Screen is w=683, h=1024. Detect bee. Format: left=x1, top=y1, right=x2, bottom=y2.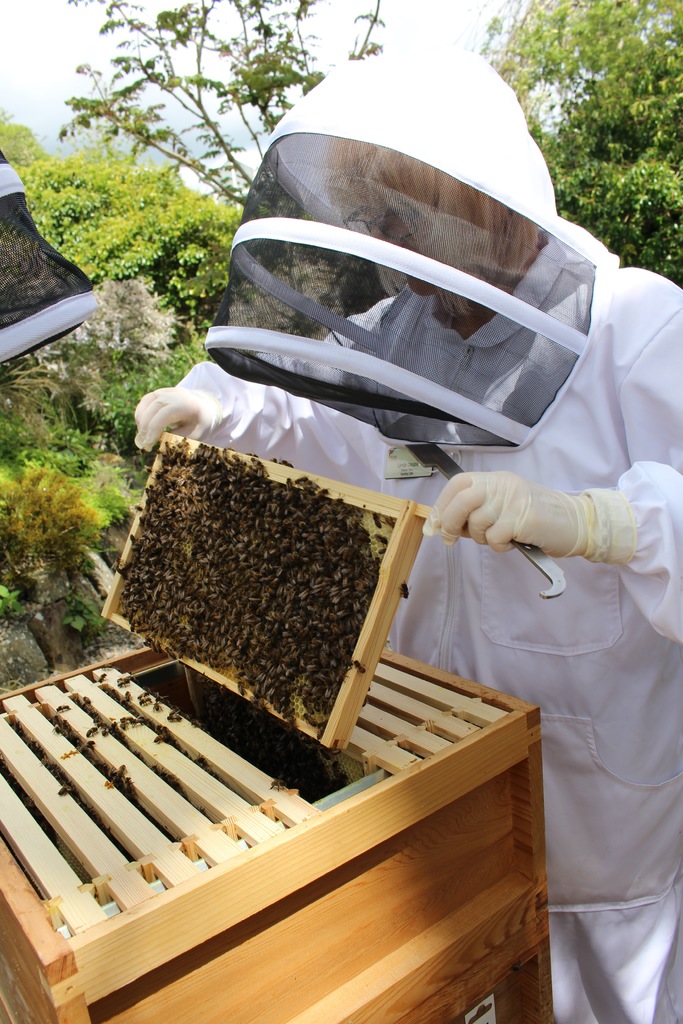
left=119, top=676, right=135, bottom=687.
